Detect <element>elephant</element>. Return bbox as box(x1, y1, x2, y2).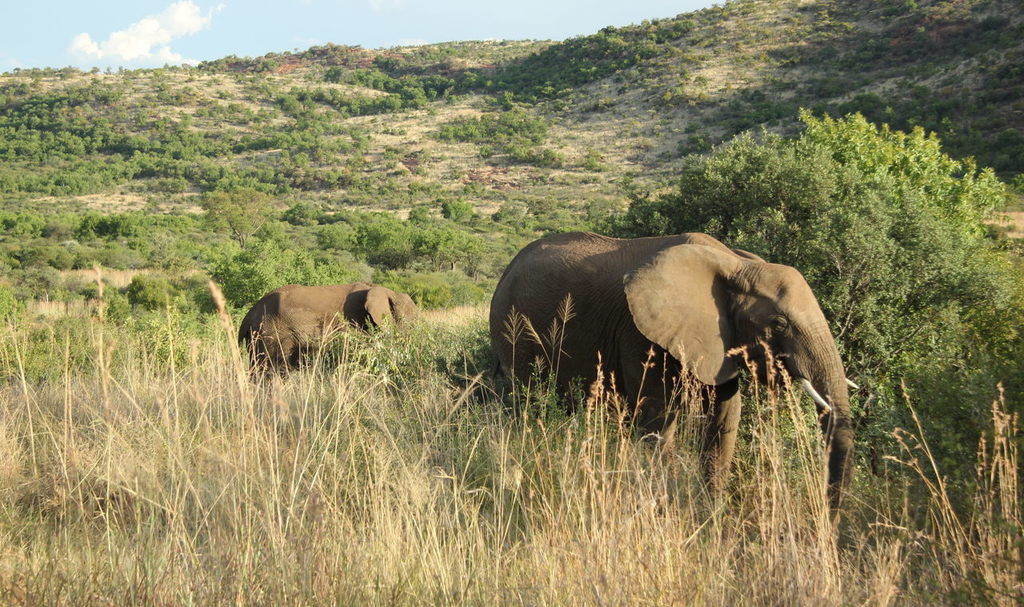
box(491, 239, 866, 531).
